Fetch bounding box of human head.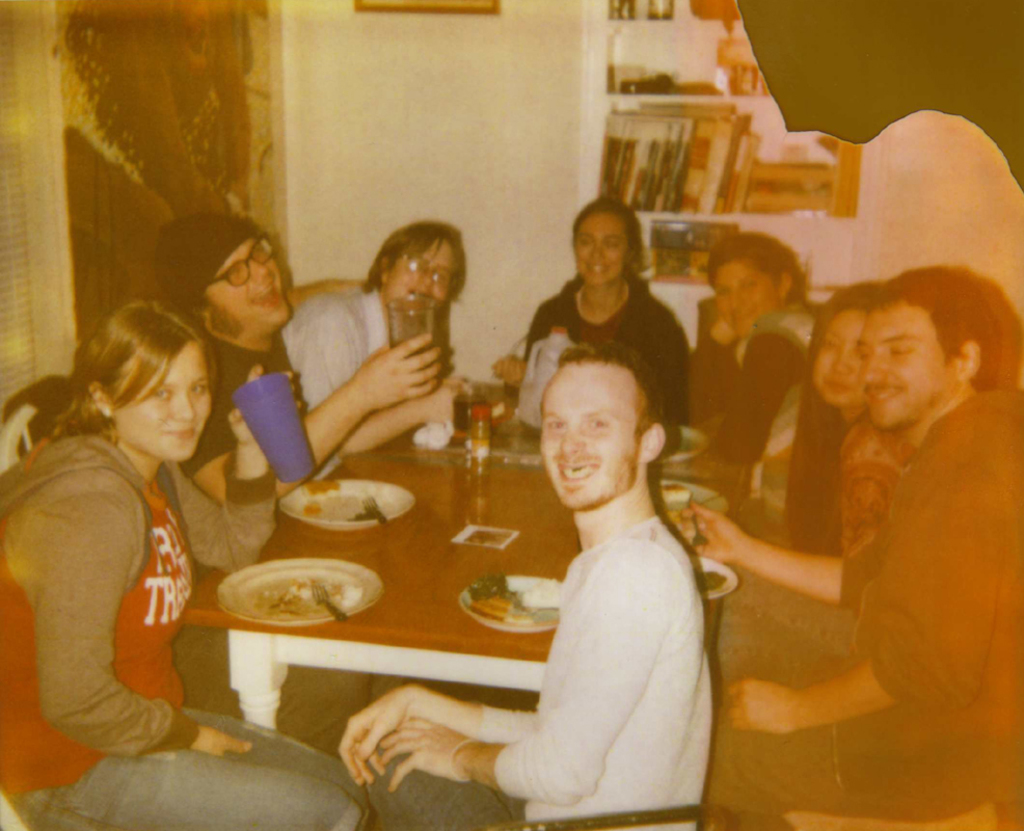
Bbox: 366/225/468/317.
